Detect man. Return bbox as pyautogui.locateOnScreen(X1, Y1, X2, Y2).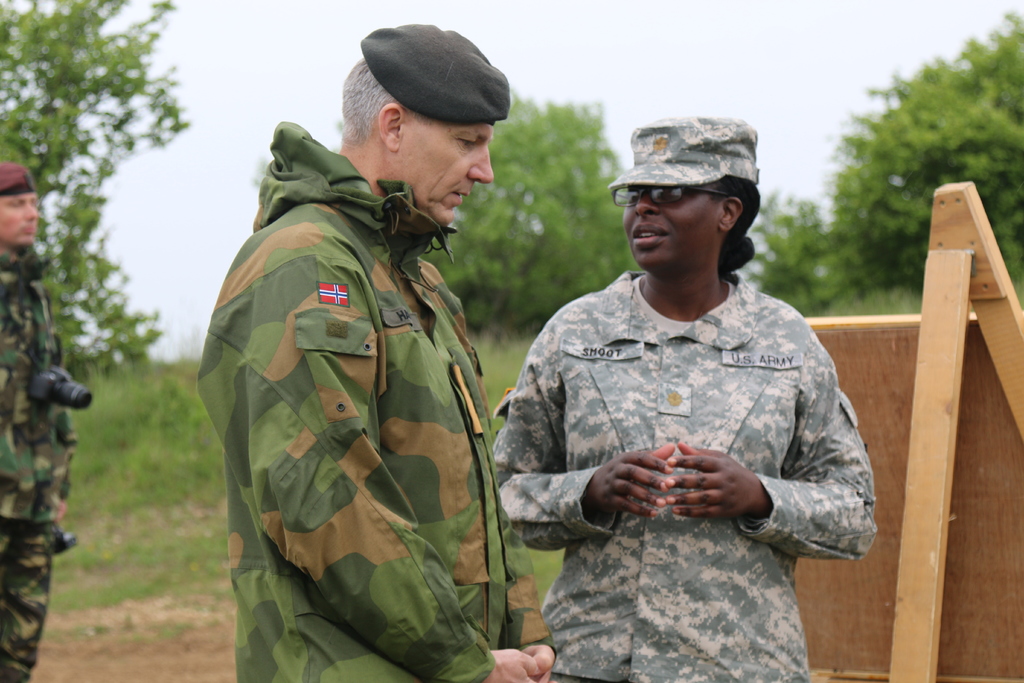
pyautogui.locateOnScreen(193, 17, 559, 682).
